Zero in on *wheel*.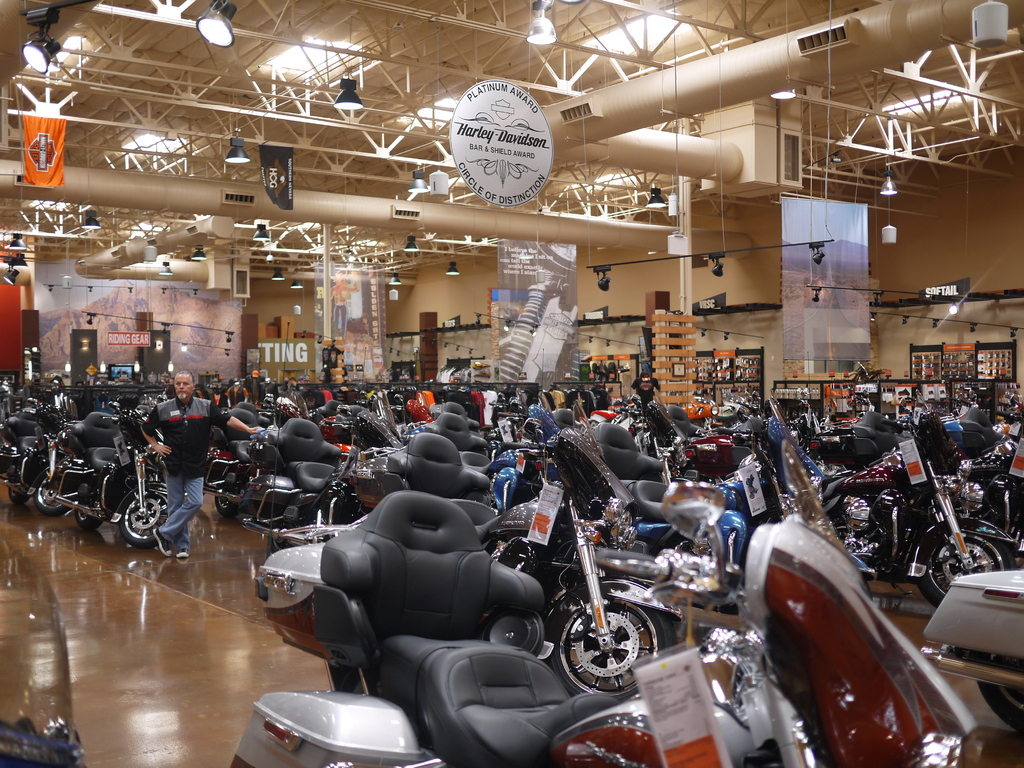
Zeroed in: {"x1": 975, "y1": 682, "x2": 1023, "y2": 729}.
